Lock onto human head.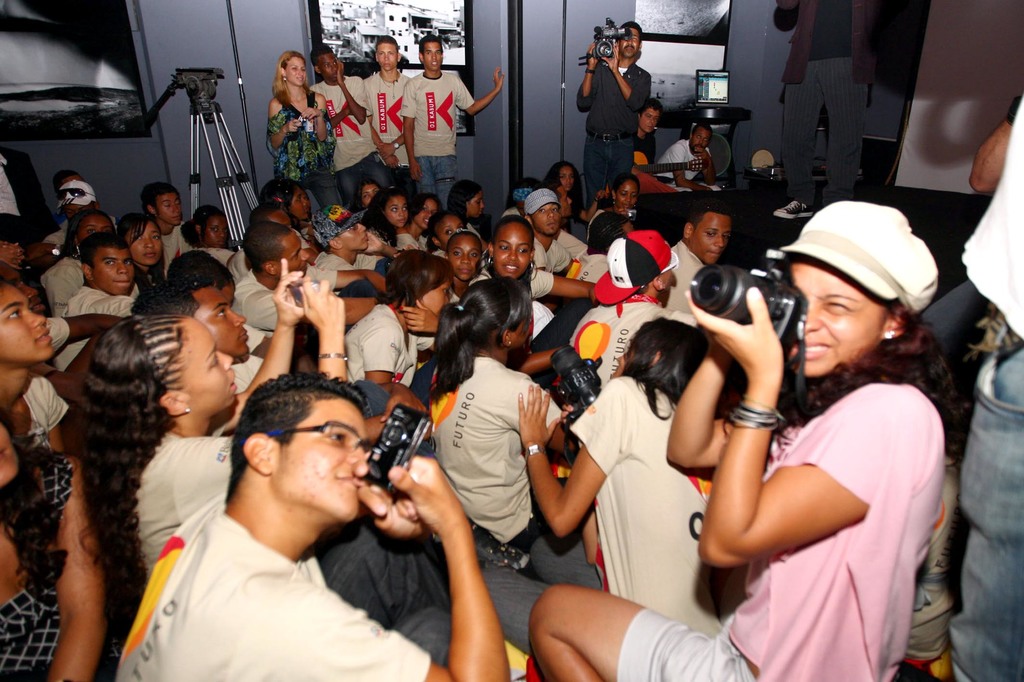
Locked: l=374, t=33, r=401, b=70.
